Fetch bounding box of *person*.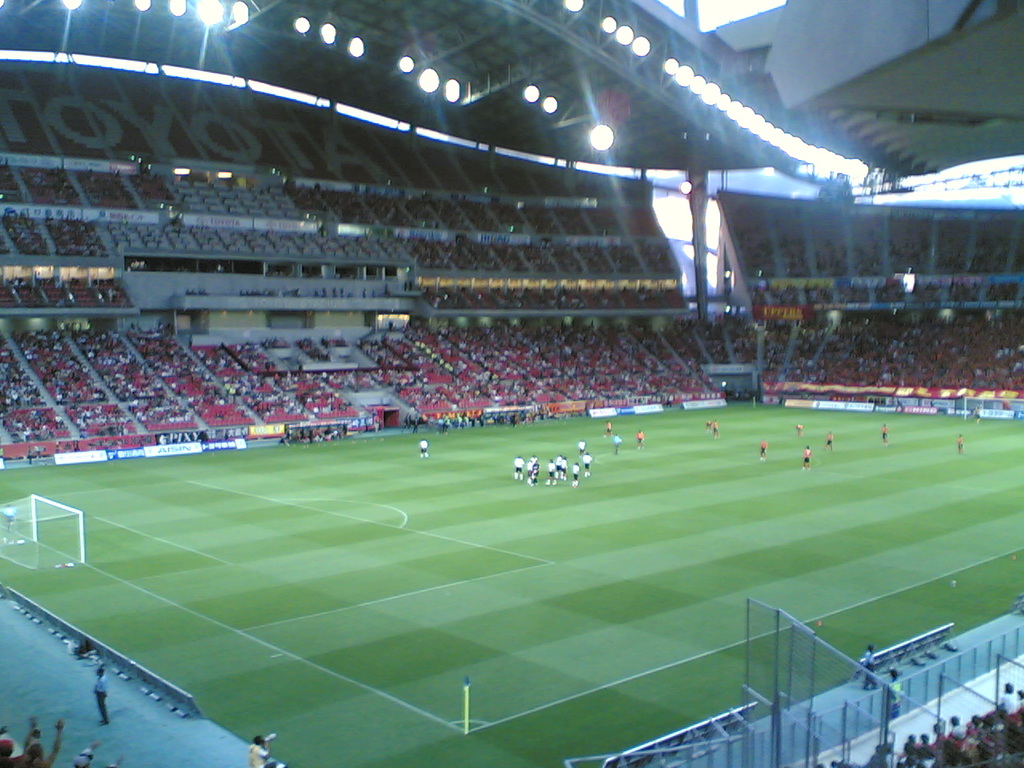
Bbox: BBox(547, 454, 562, 478).
